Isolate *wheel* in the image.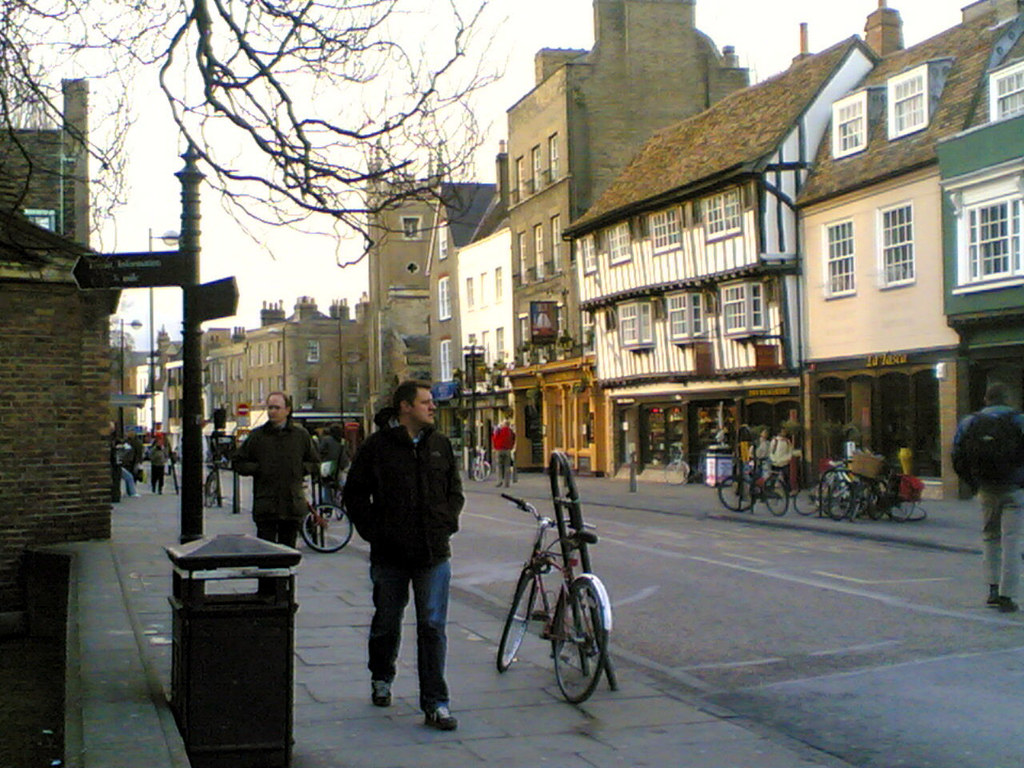
Isolated region: box(303, 502, 355, 554).
